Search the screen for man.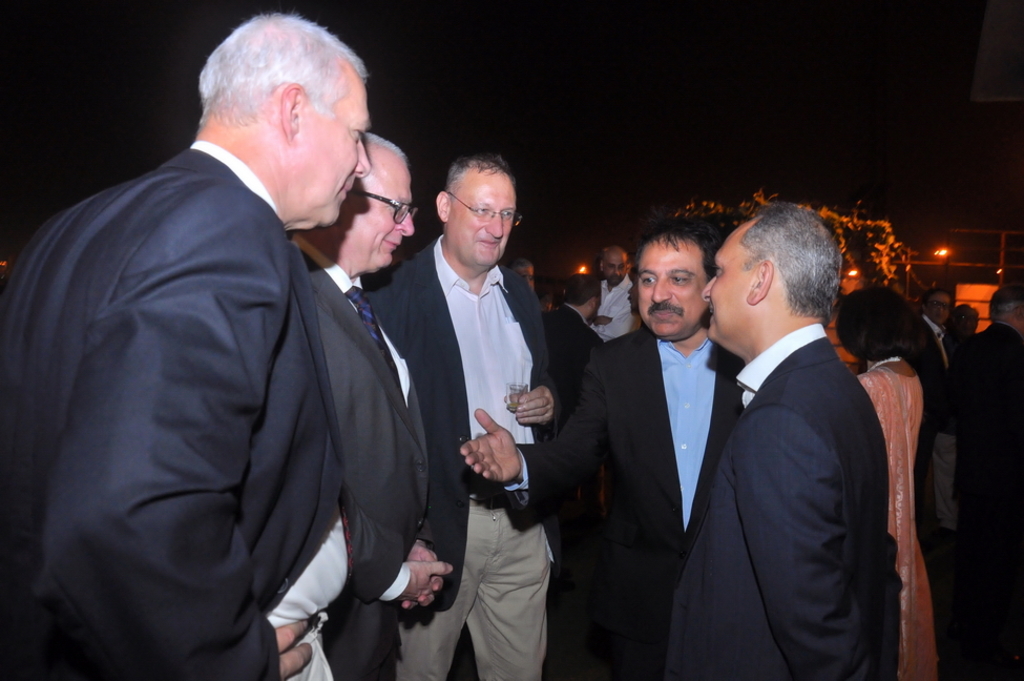
Found at {"x1": 954, "y1": 282, "x2": 1023, "y2": 490}.
